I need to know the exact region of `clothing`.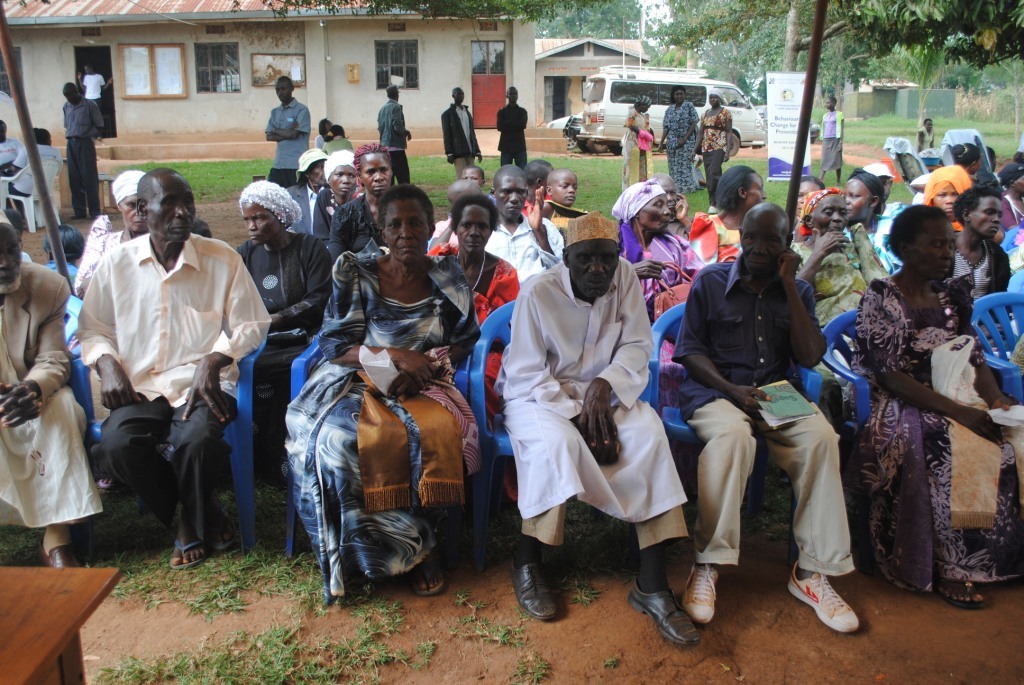
Region: (left=442, top=156, right=478, bottom=180).
